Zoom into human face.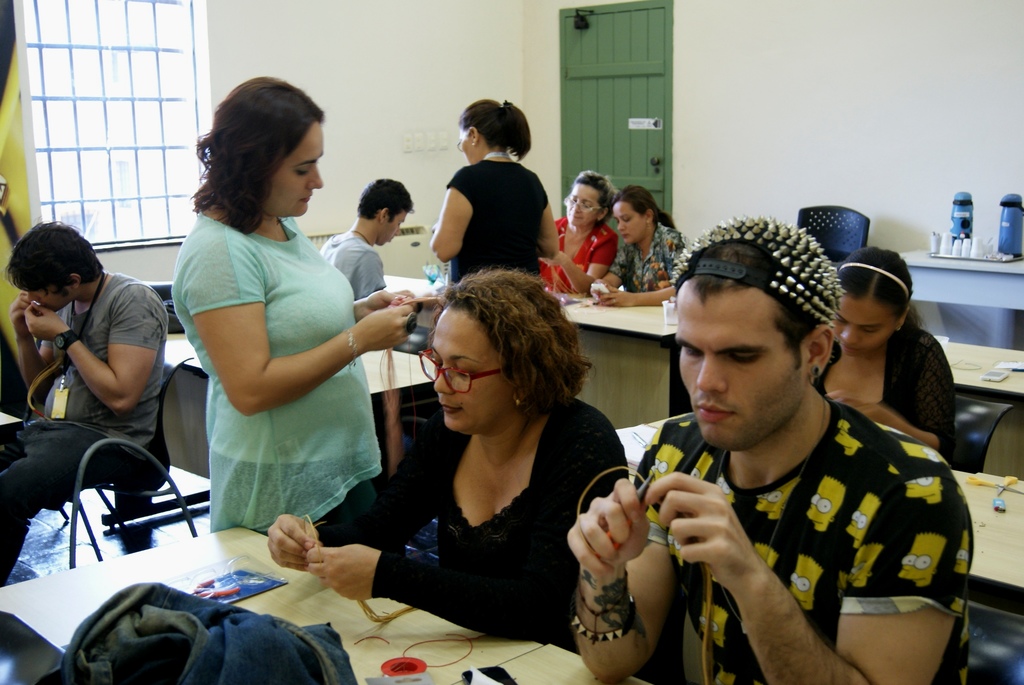
Zoom target: locate(383, 208, 409, 241).
